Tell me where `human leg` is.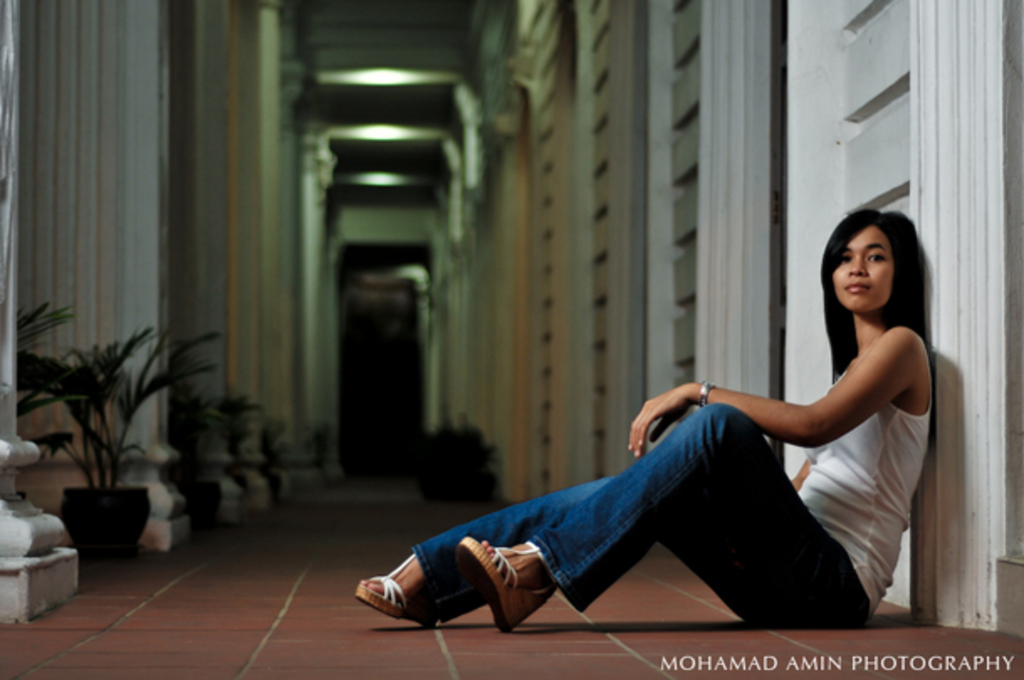
`human leg` is at x1=349, y1=401, x2=856, y2=633.
